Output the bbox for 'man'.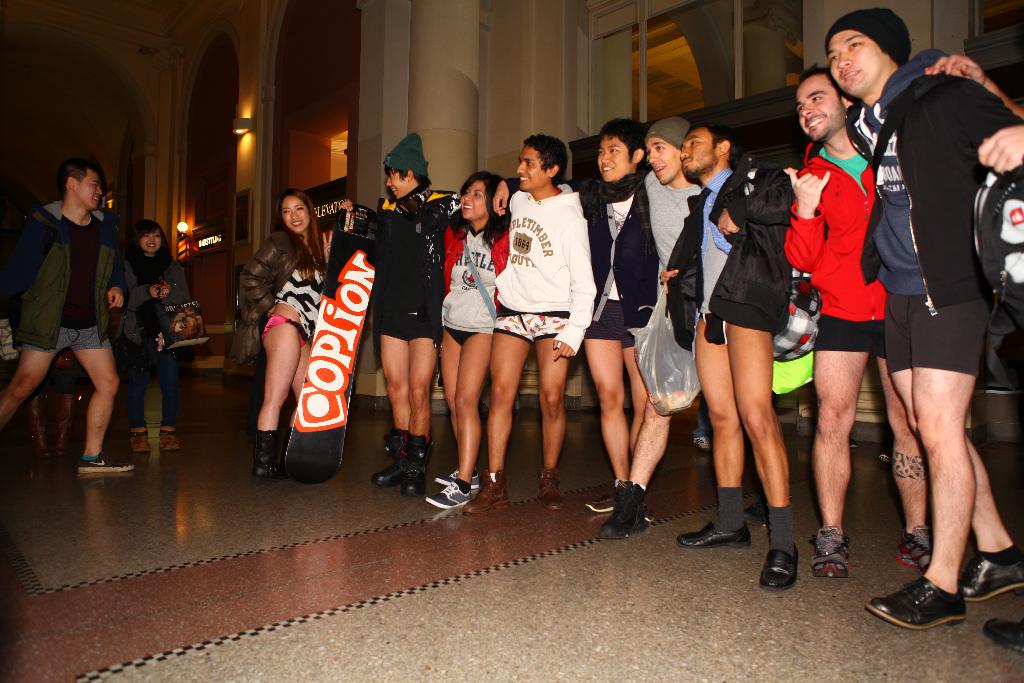
{"x1": 604, "y1": 114, "x2": 767, "y2": 534}.
